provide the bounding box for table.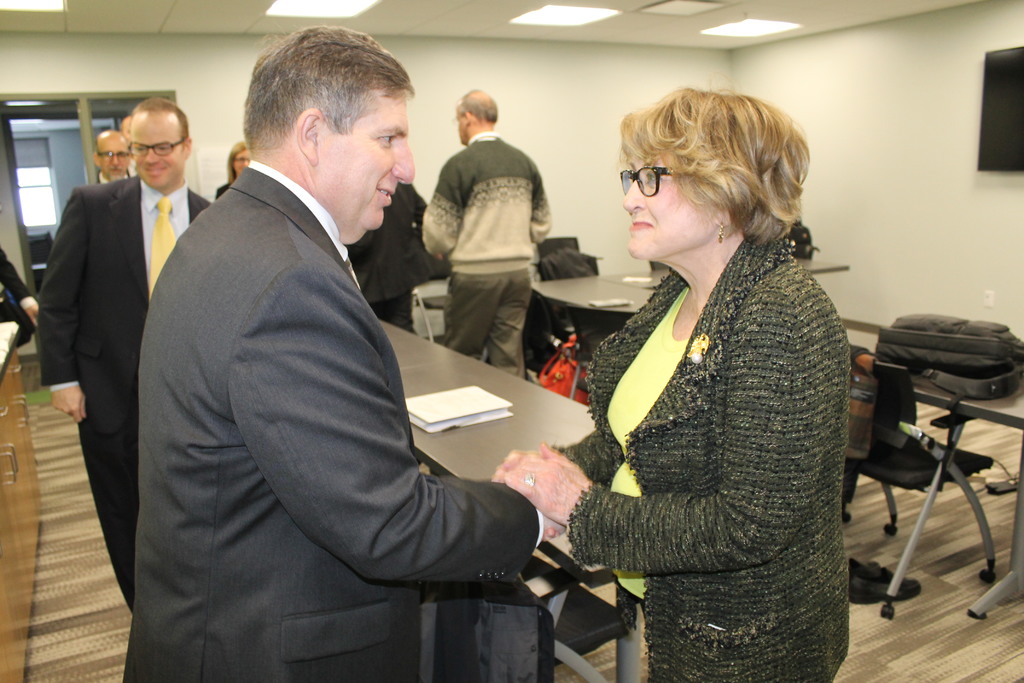
{"x1": 534, "y1": 252, "x2": 849, "y2": 398}.
